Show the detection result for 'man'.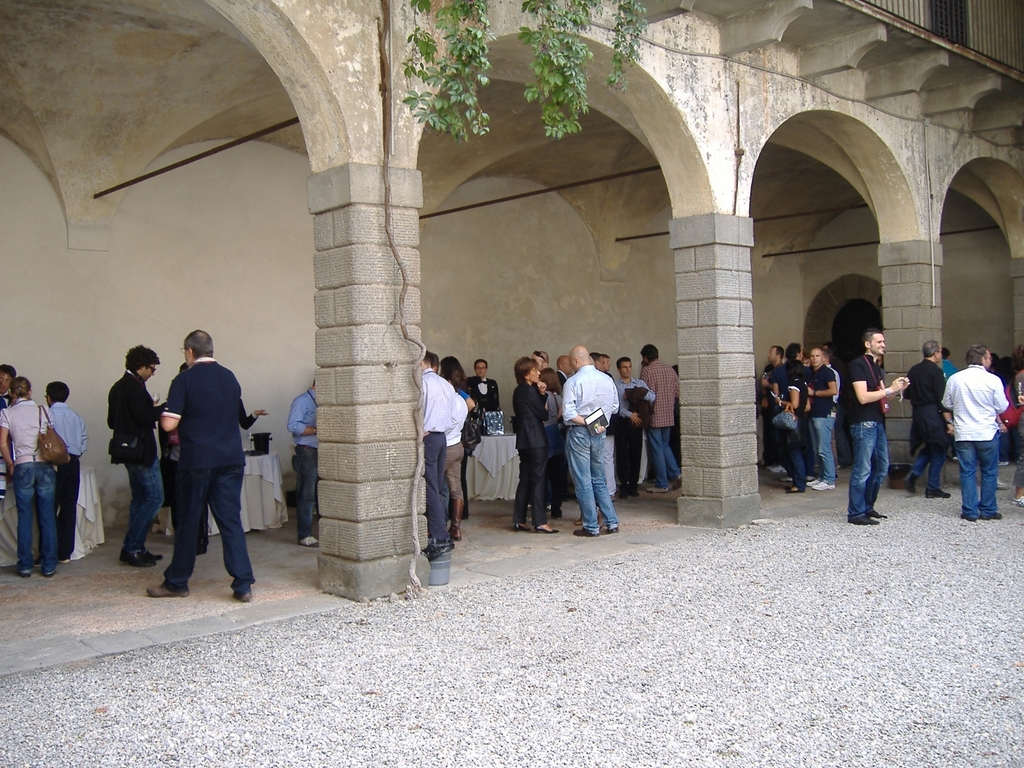
locate(938, 347, 1008, 522).
